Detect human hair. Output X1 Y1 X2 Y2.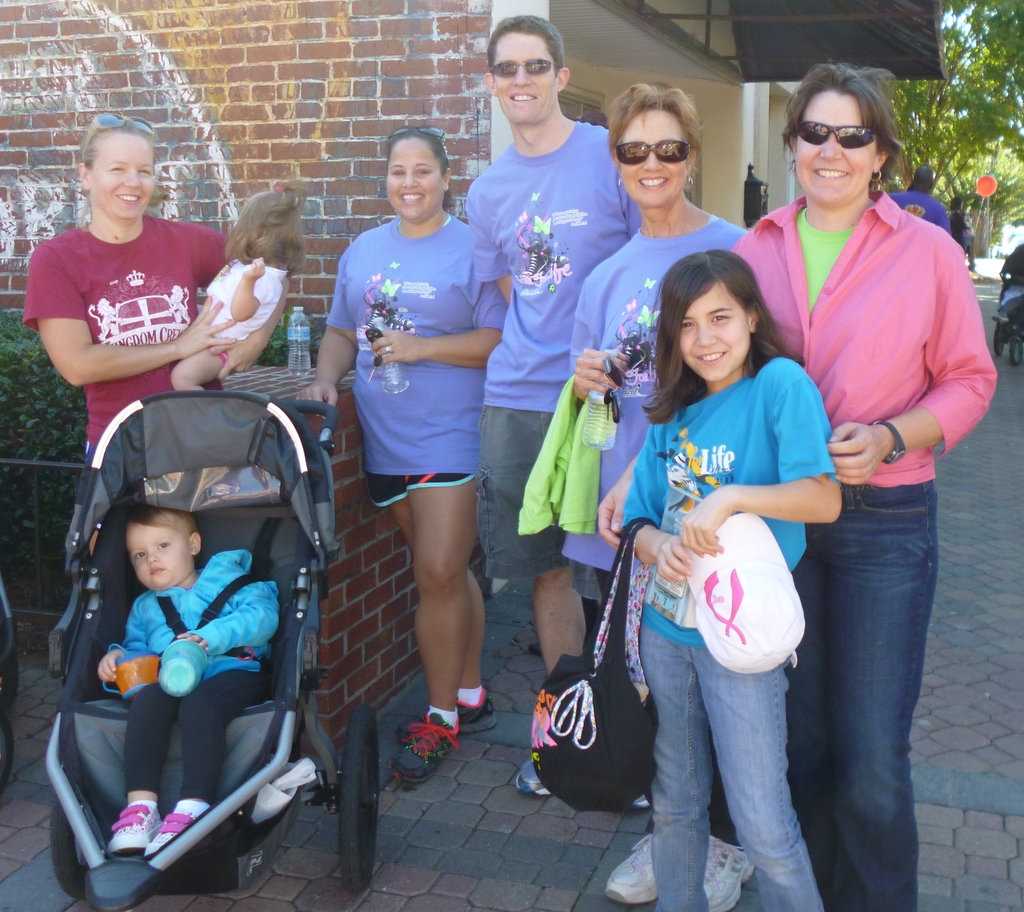
664 234 772 404.
